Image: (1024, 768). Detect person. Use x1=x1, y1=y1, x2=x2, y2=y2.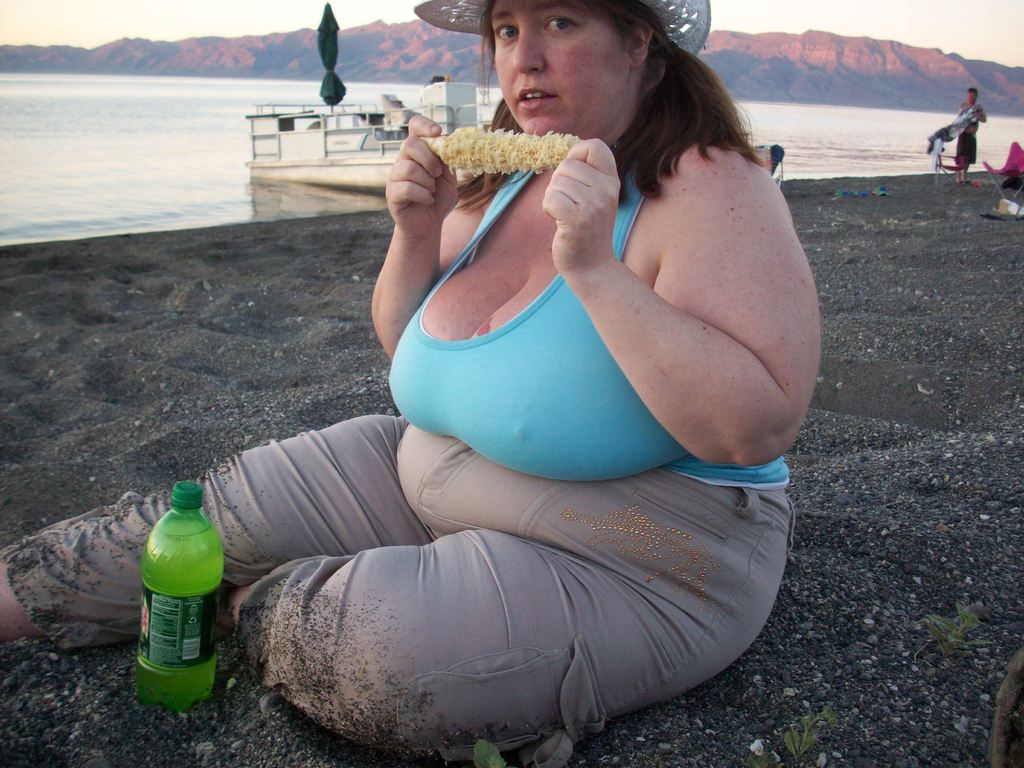
x1=941, y1=73, x2=1002, y2=174.
